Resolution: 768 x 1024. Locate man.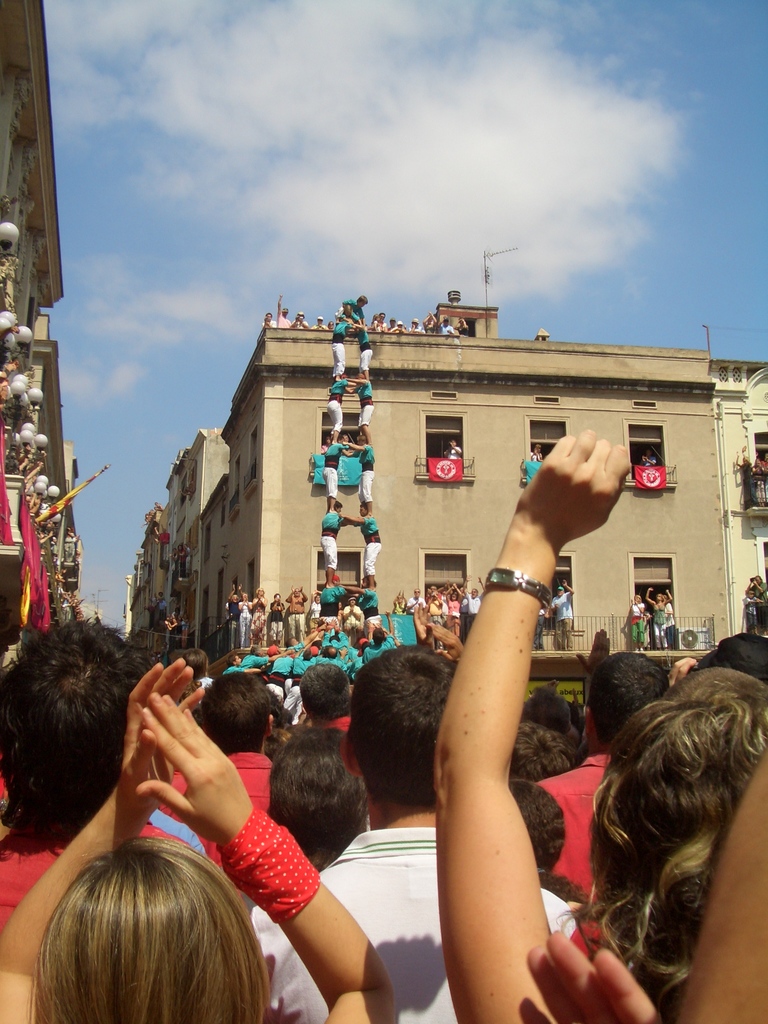
461:579:486:622.
